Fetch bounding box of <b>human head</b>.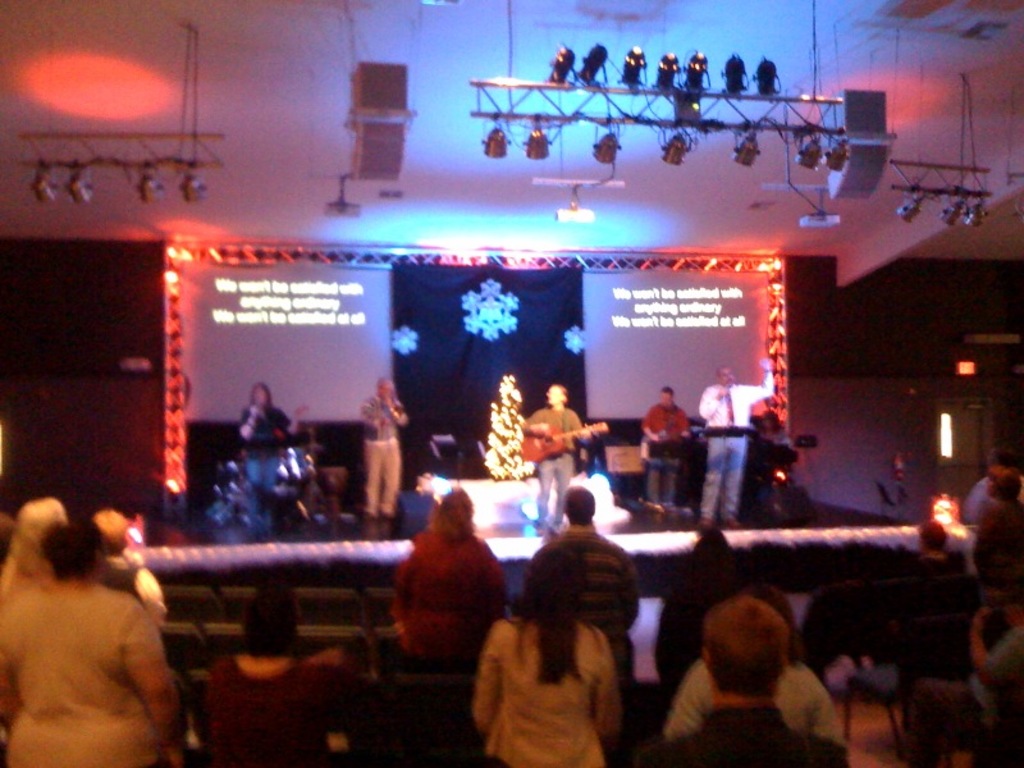
Bbox: BBox(374, 376, 396, 403).
